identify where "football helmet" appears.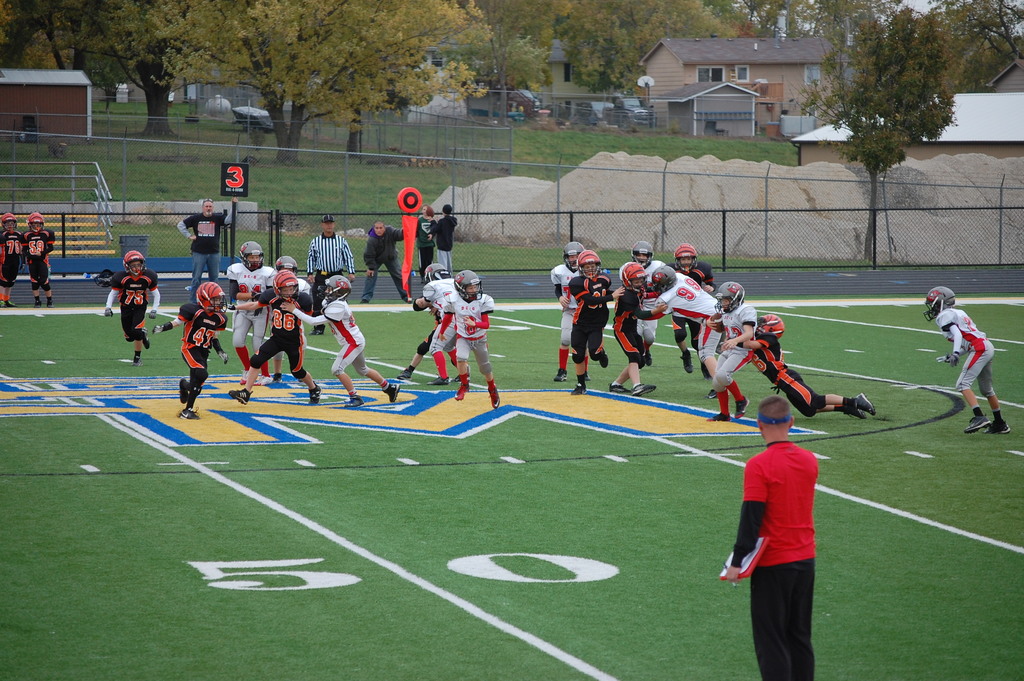
Appears at region(714, 280, 743, 304).
